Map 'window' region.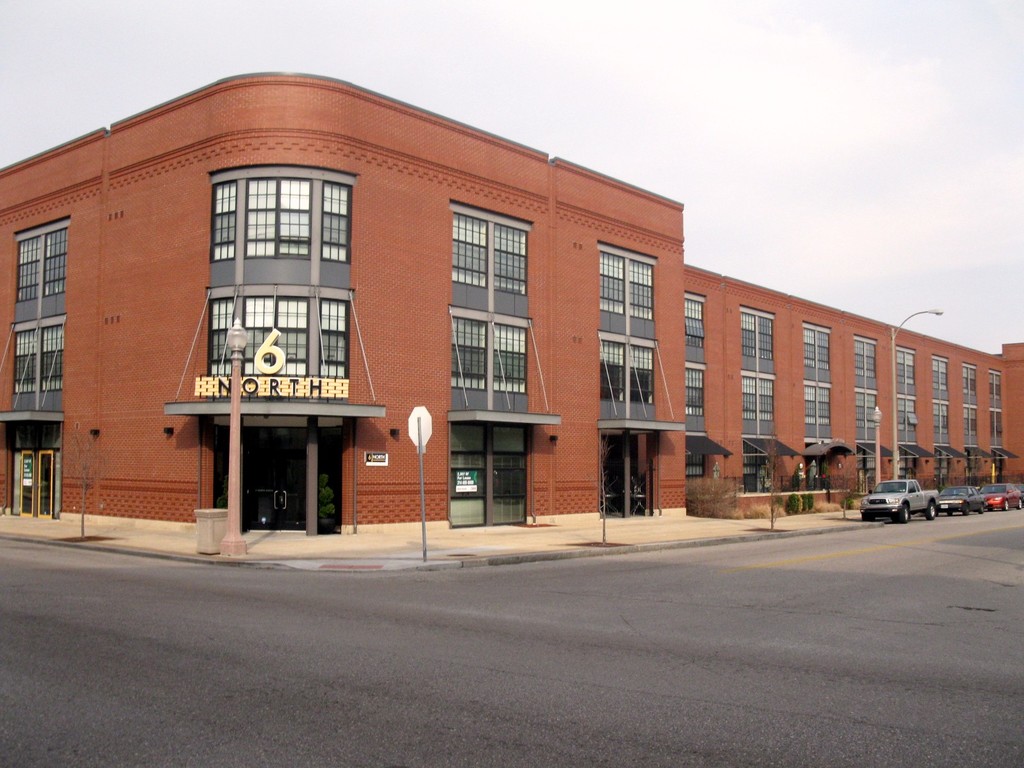
Mapped to (897, 345, 916, 390).
